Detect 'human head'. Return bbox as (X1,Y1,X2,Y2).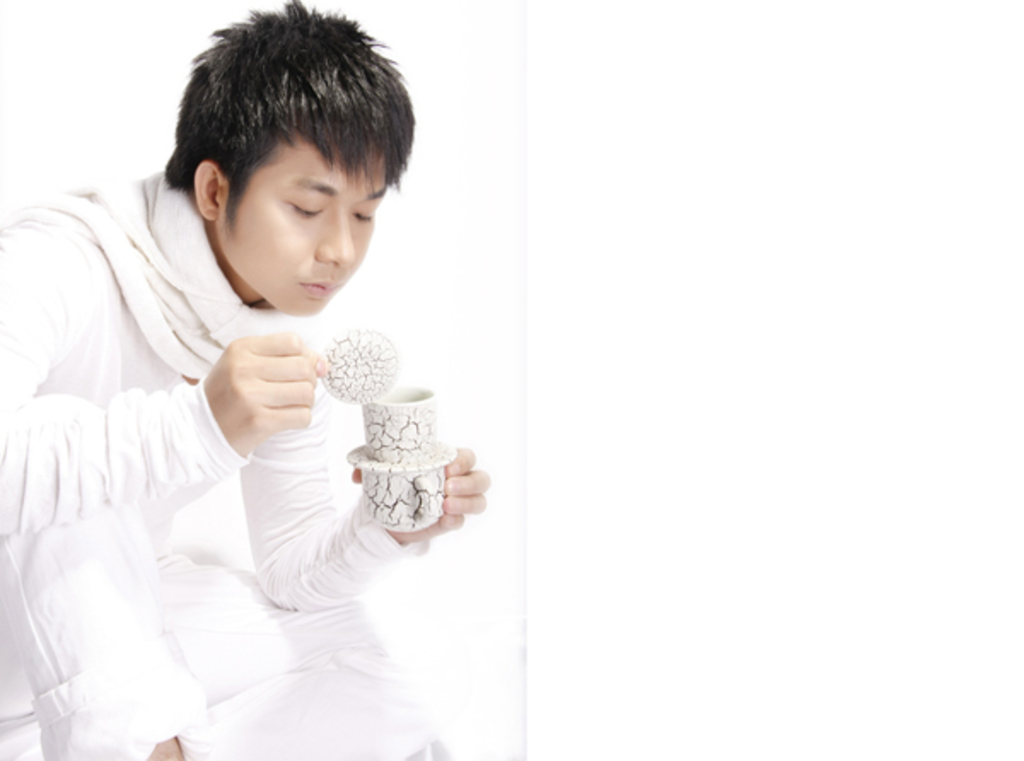
(160,10,413,322).
